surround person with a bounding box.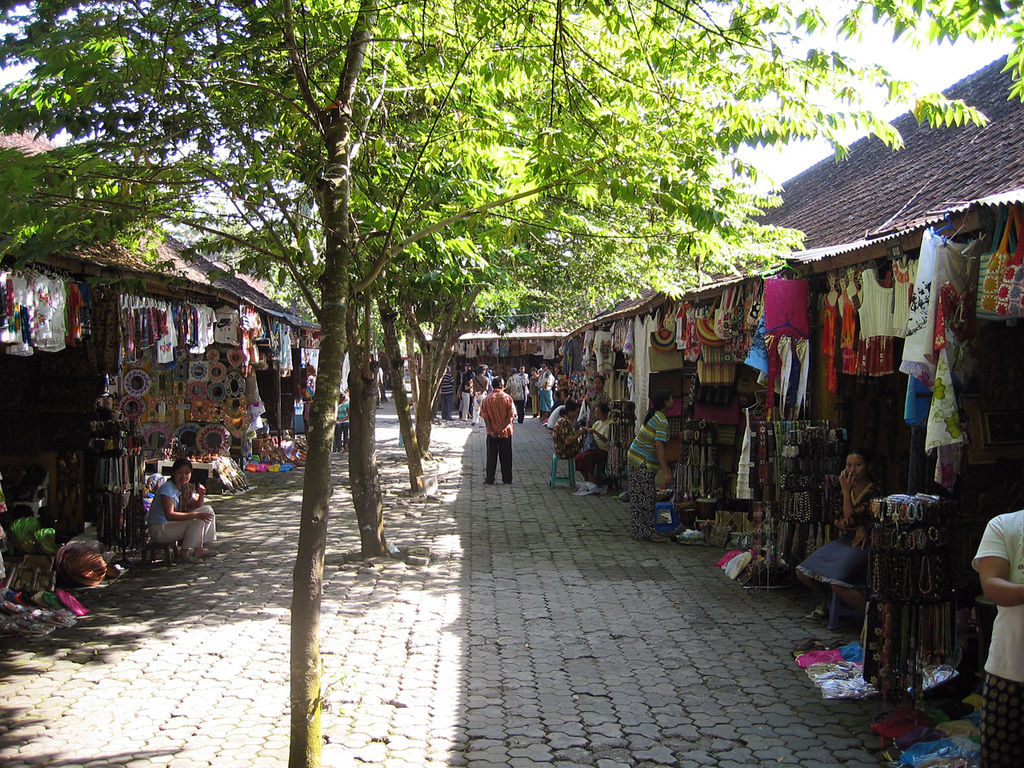
left=437, top=363, right=458, bottom=421.
